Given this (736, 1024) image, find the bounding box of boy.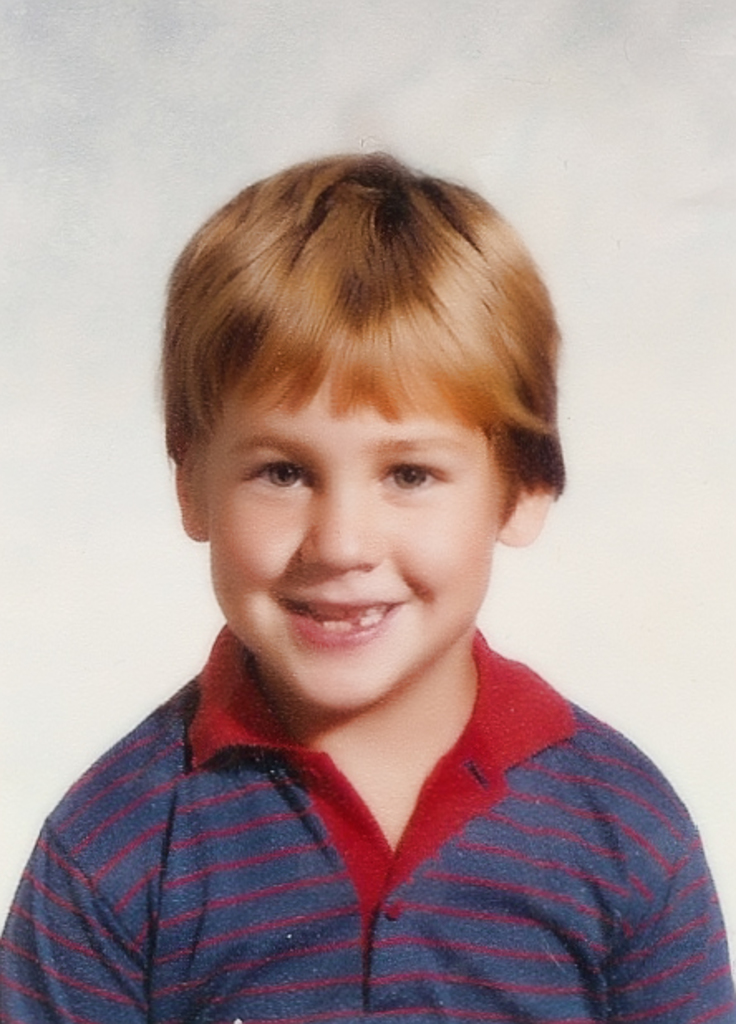
BBox(65, 119, 643, 999).
